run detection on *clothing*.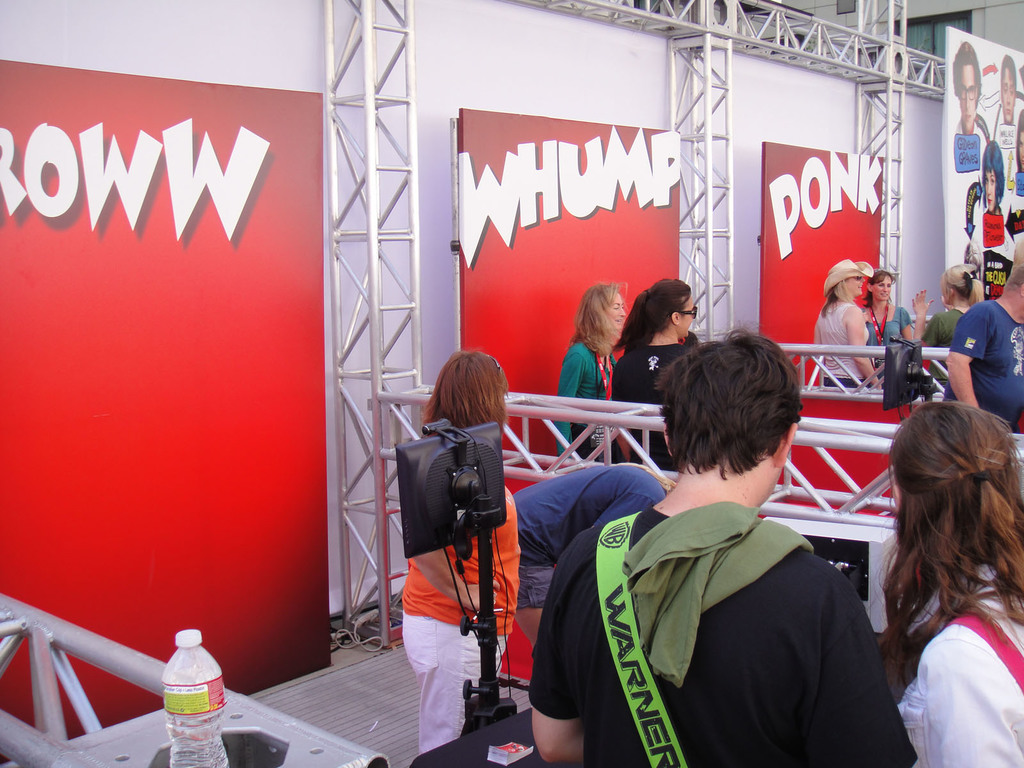
Result: 607 345 676 475.
